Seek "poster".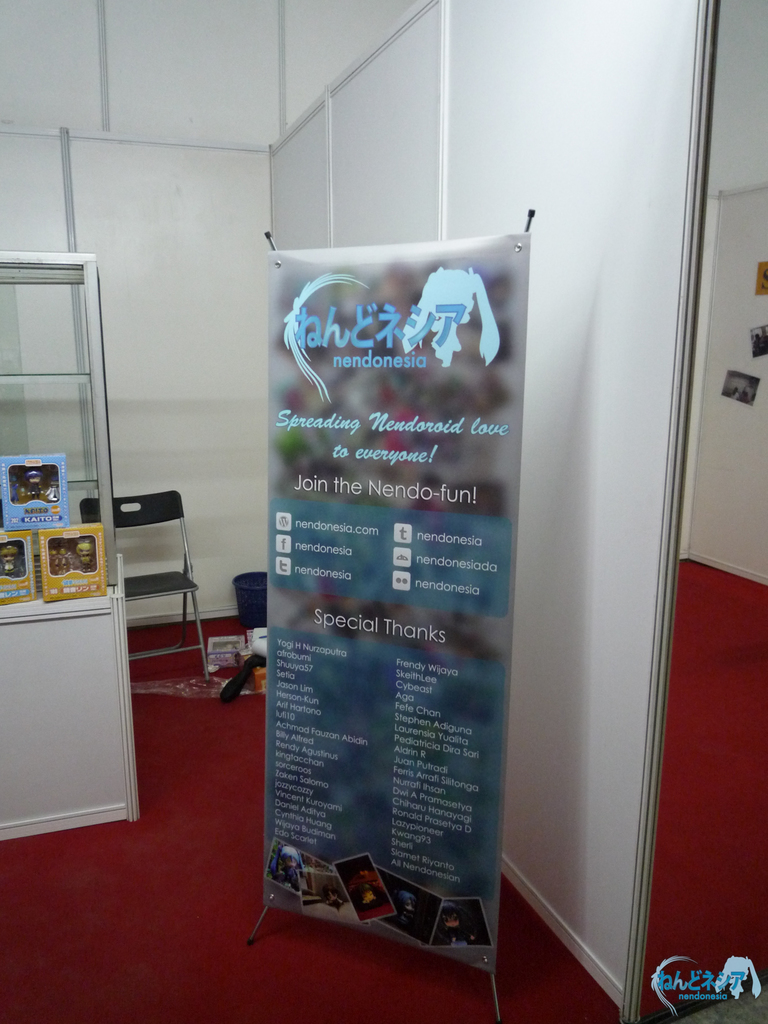
bbox(753, 265, 767, 291).
